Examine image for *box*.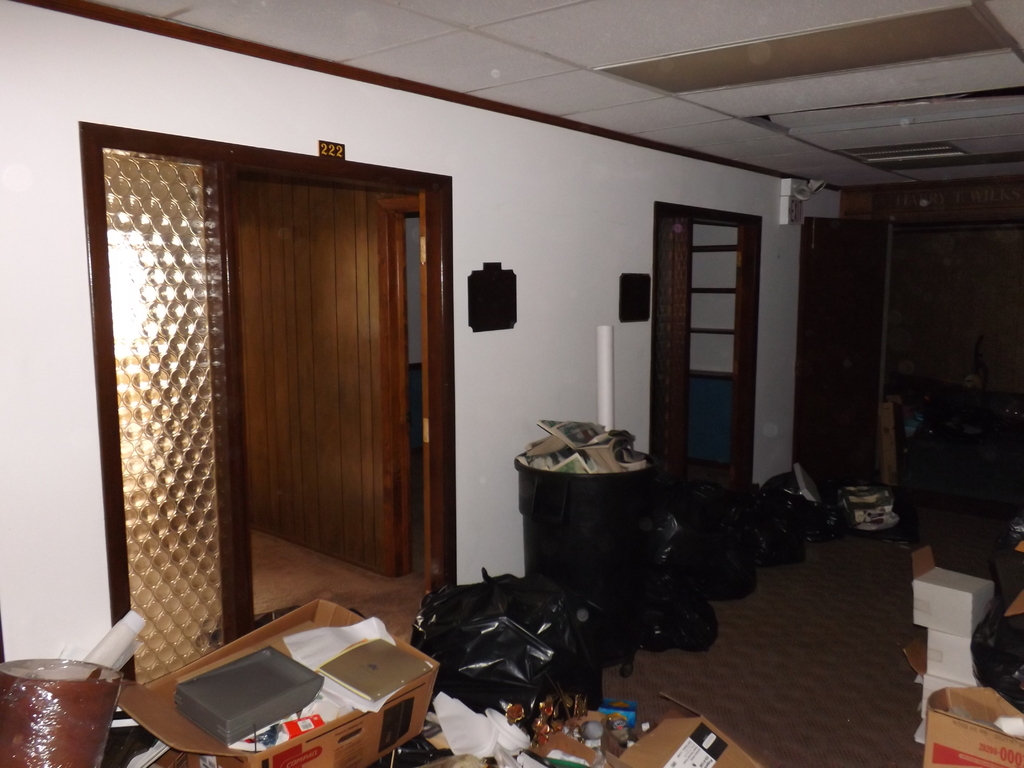
Examination result: {"x1": 912, "y1": 545, "x2": 993, "y2": 640}.
